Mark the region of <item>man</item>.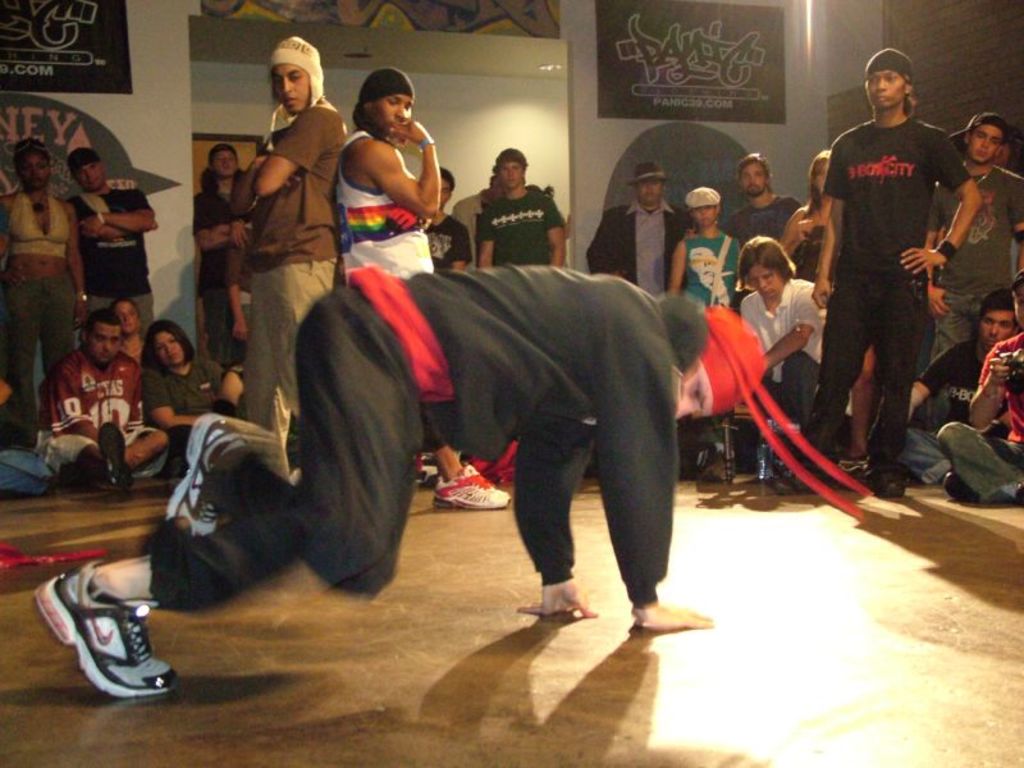
Region: bbox=[109, 296, 146, 360].
